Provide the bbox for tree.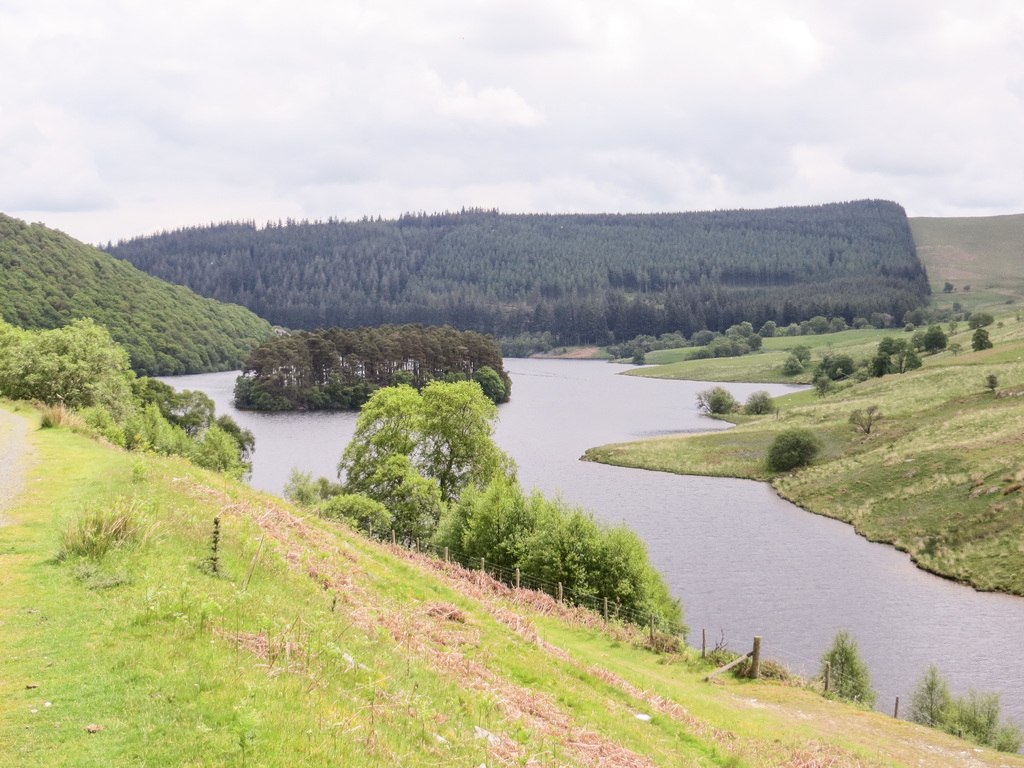
765, 424, 825, 468.
